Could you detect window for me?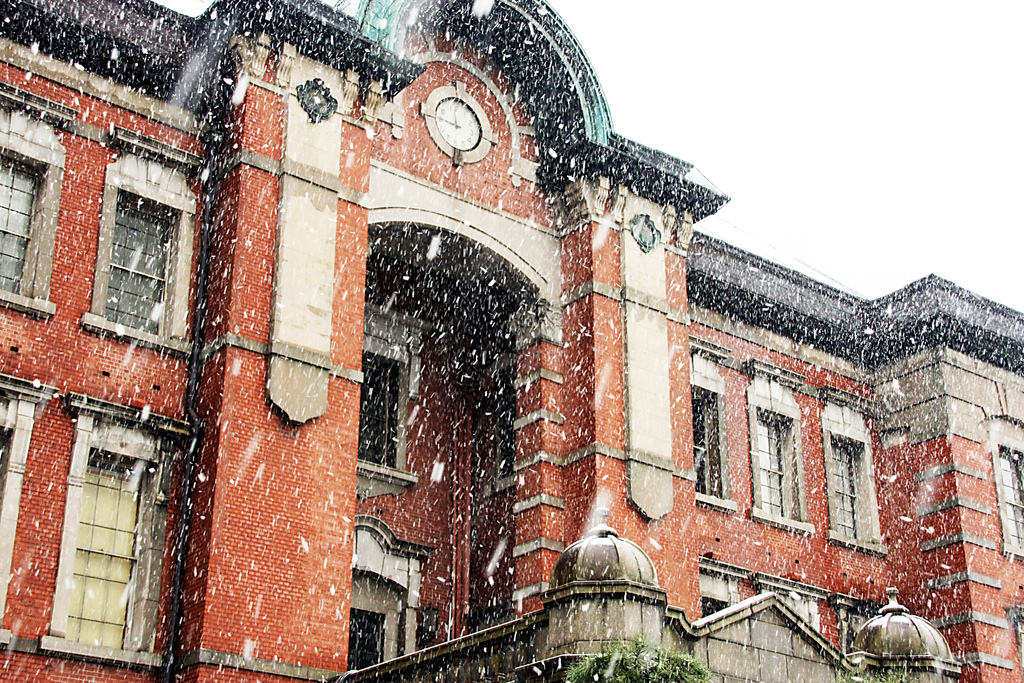
Detection result: box(754, 380, 794, 520).
